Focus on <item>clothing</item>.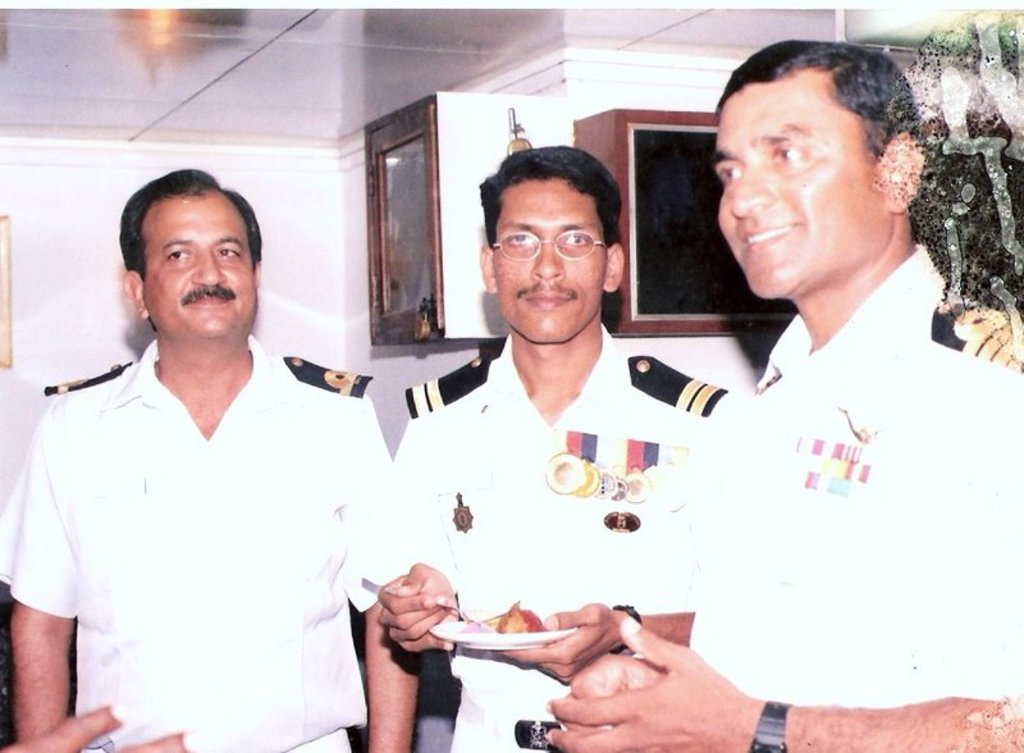
Focused at locate(12, 310, 376, 726).
